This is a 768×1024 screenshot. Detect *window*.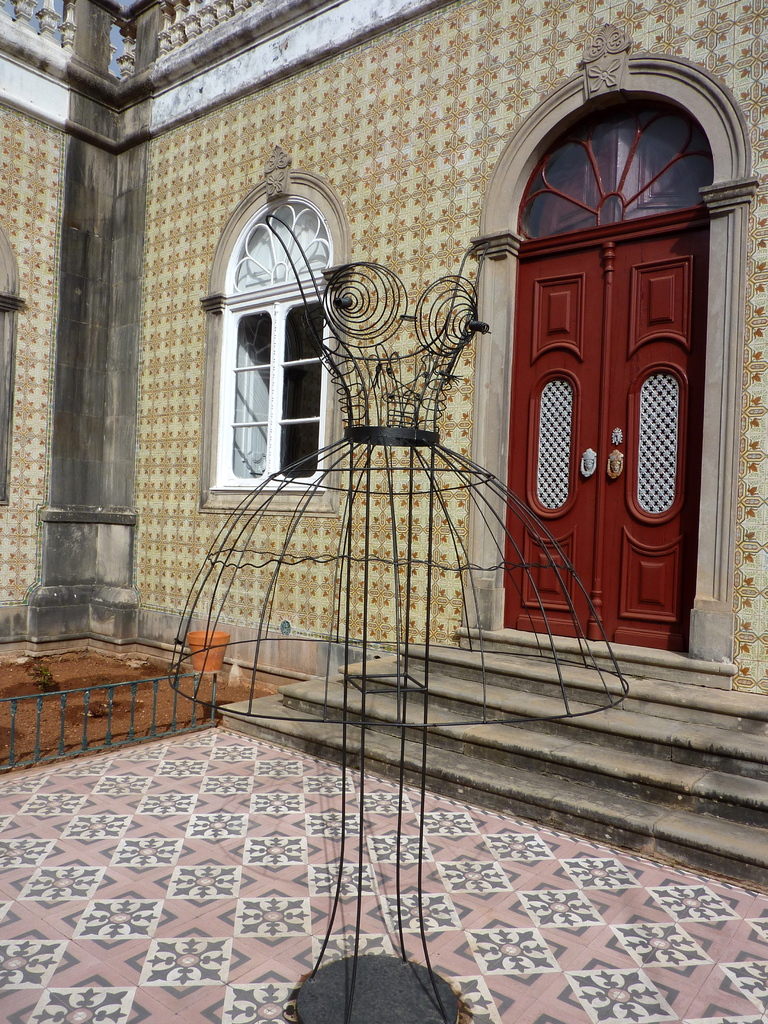
<region>227, 240, 337, 474</region>.
